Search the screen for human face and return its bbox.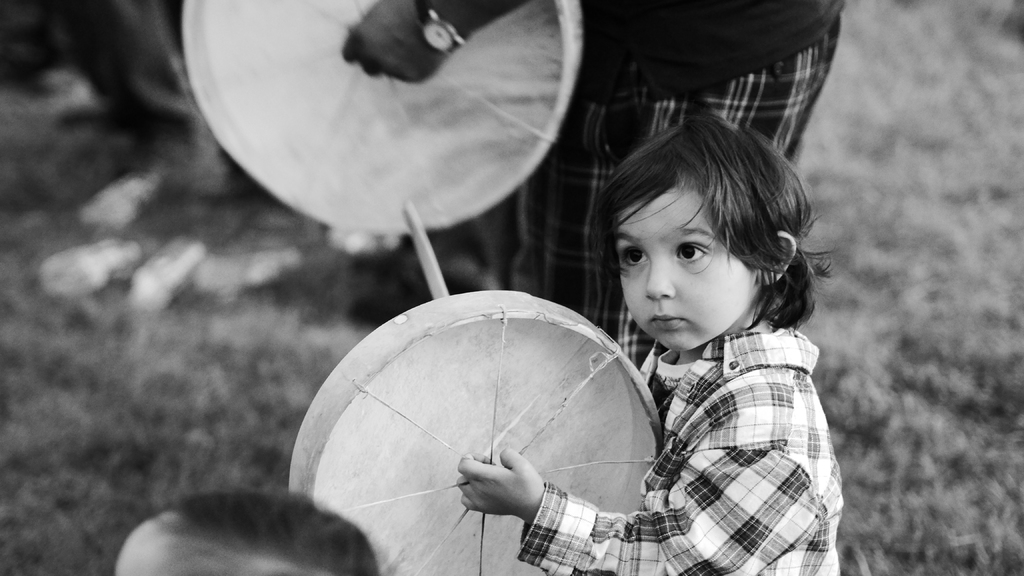
Found: [x1=615, y1=188, x2=757, y2=355].
